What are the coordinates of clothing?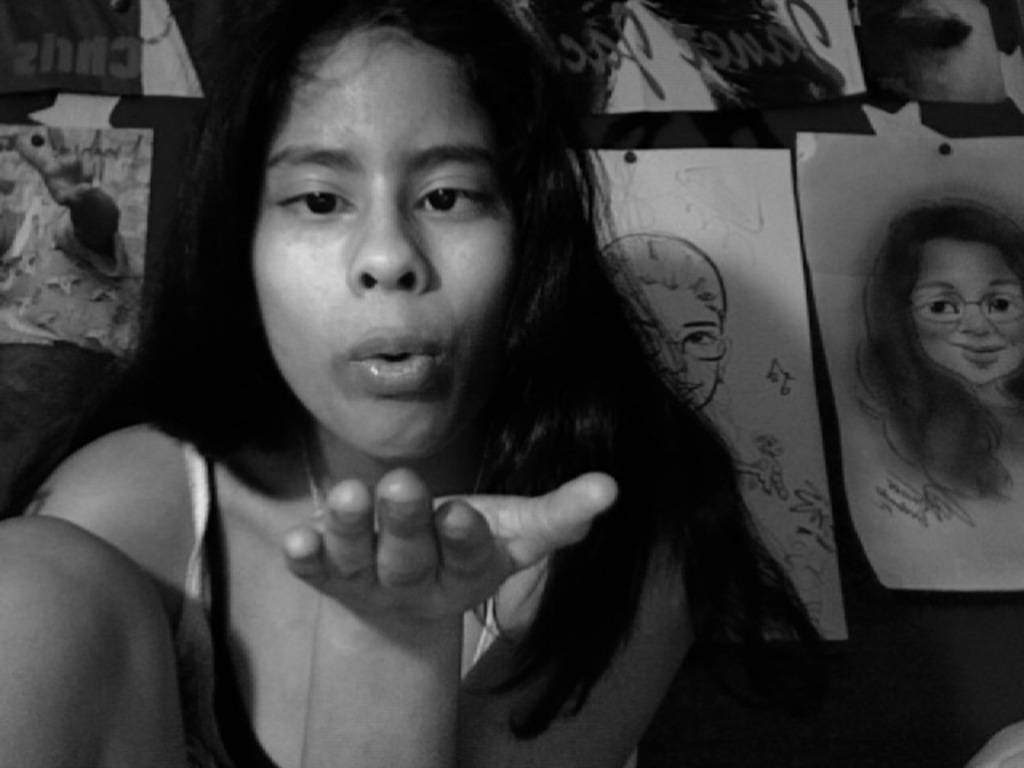
rect(154, 422, 541, 766).
